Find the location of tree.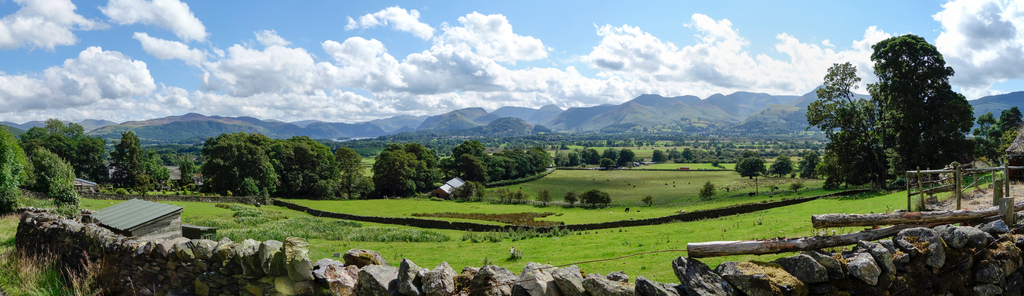
Location: bbox(616, 149, 636, 161).
